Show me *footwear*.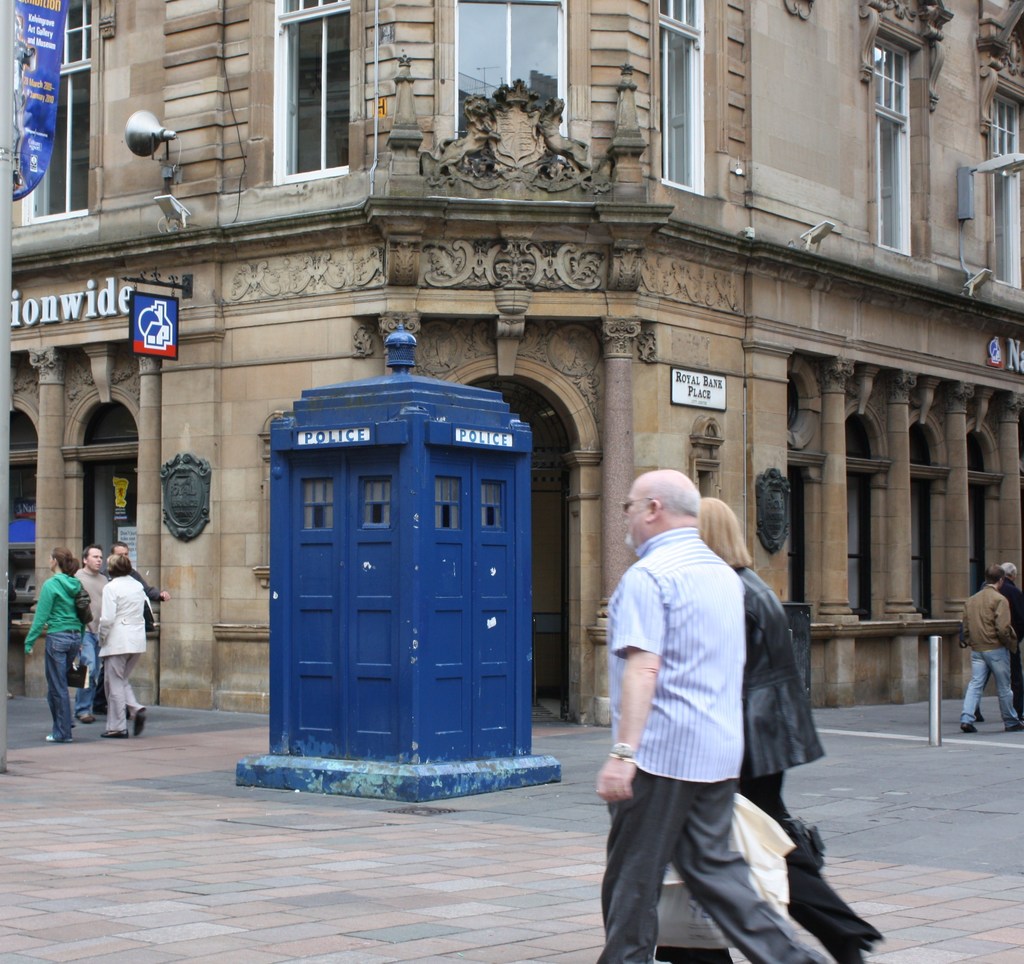
*footwear* is here: <box>975,707,984,721</box>.
